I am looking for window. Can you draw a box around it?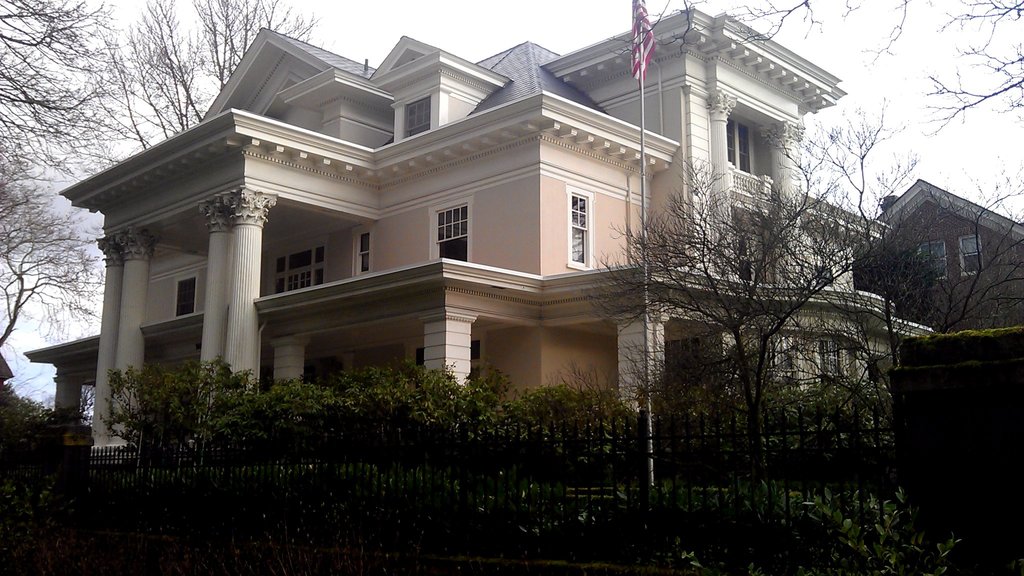
Sure, the bounding box is bbox(429, 203, 467, 264).
